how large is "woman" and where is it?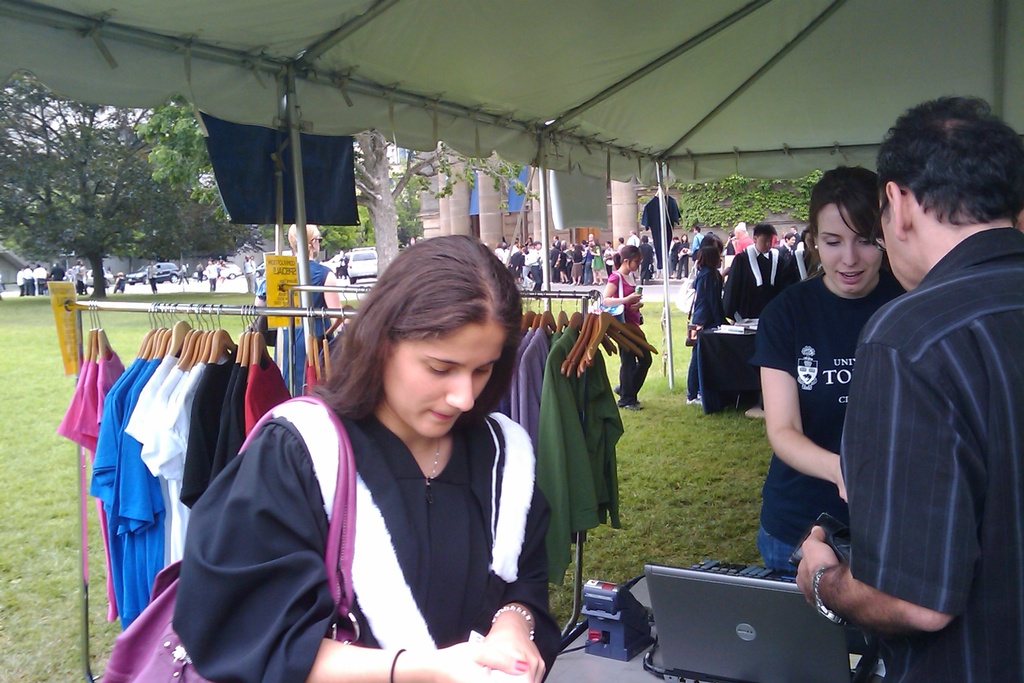
Bounding box: detection(210, 242, 555, 682).
